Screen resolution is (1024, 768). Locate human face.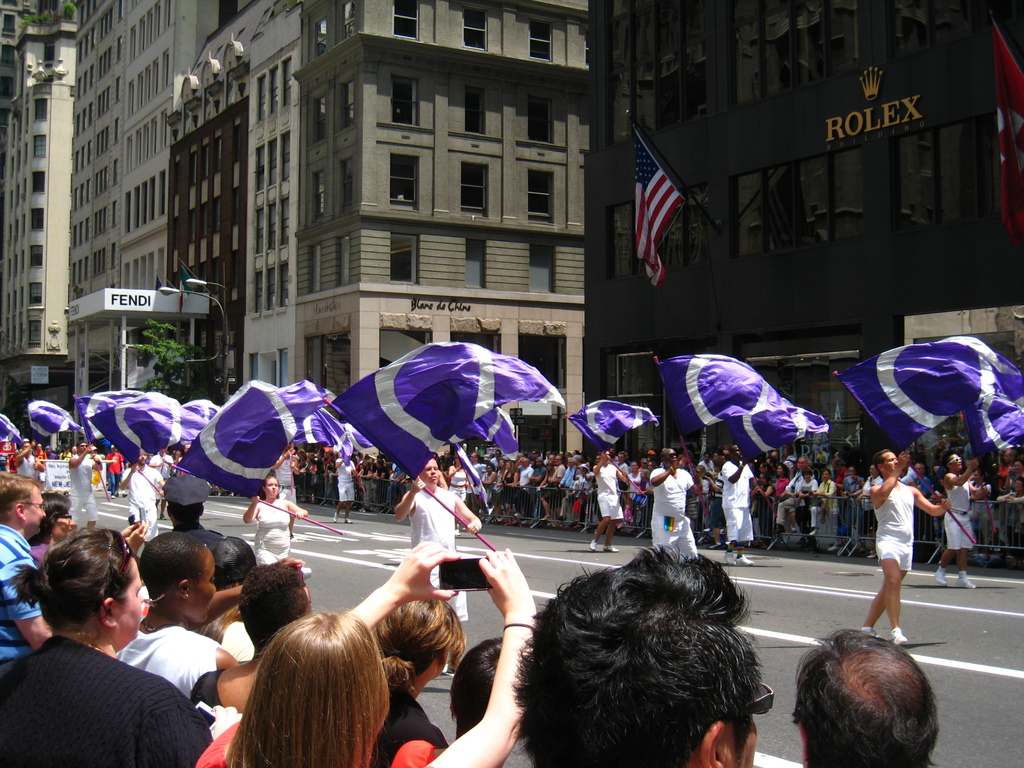
{"left": 78, "top": 438, "right": 98, "bottom": 456}.
